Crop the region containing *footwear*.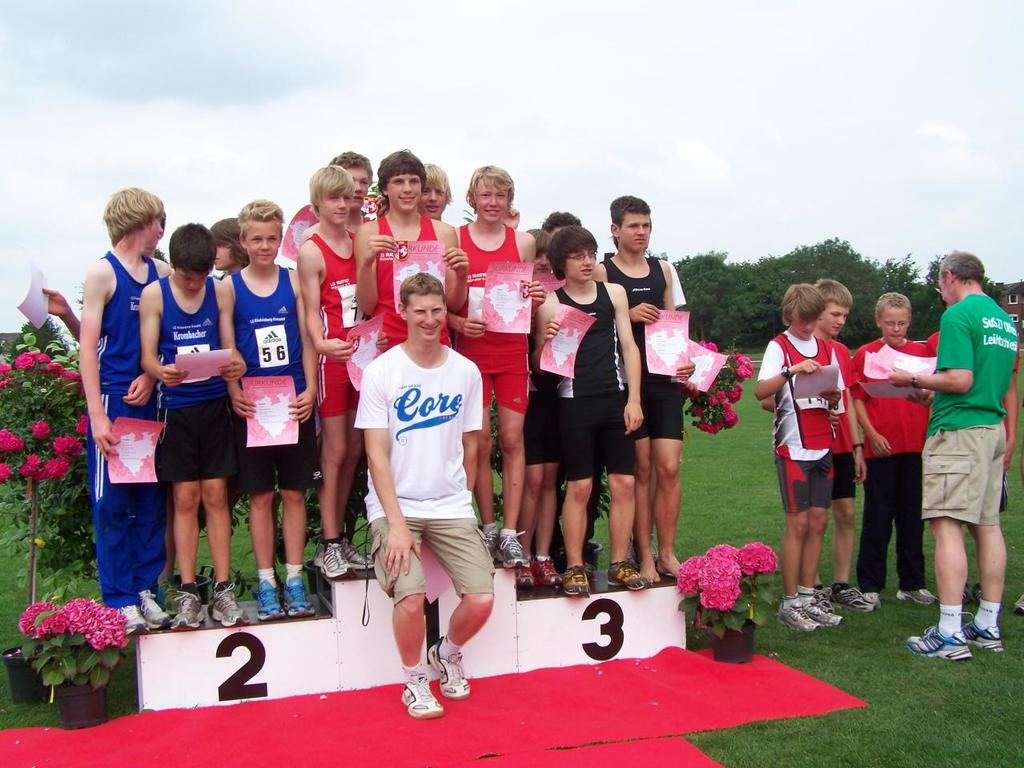
Crop region: 426:633:469:702.
